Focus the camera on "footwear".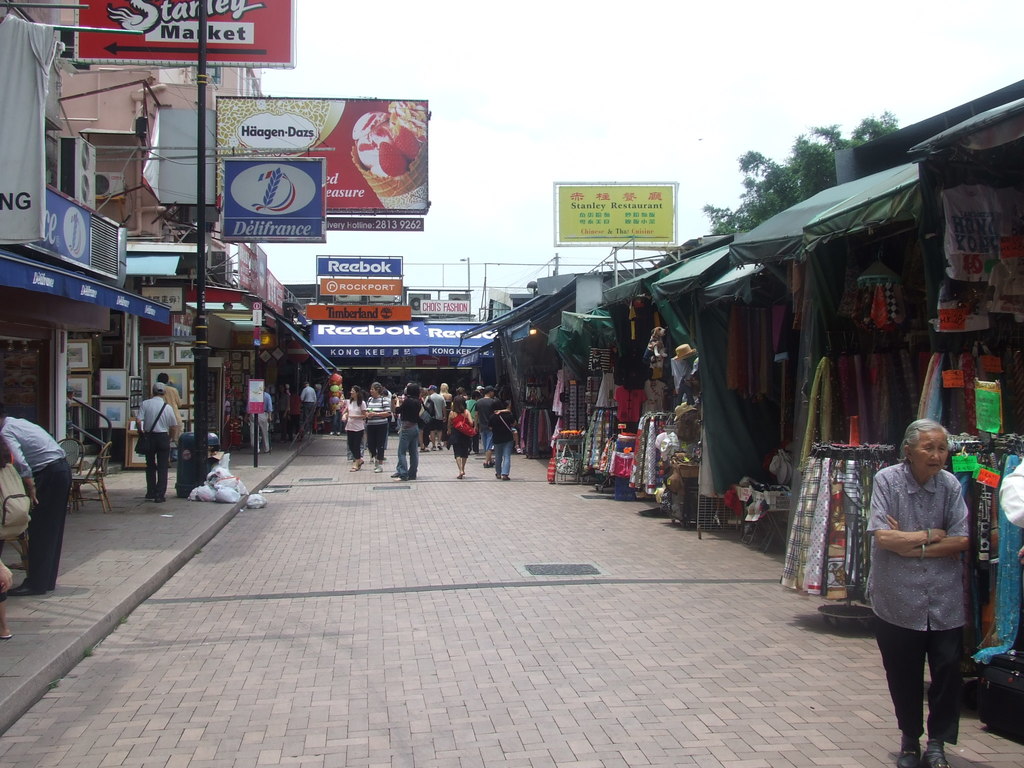
Focus region: <bbox>486, 462, 491, 471</bbox>.
